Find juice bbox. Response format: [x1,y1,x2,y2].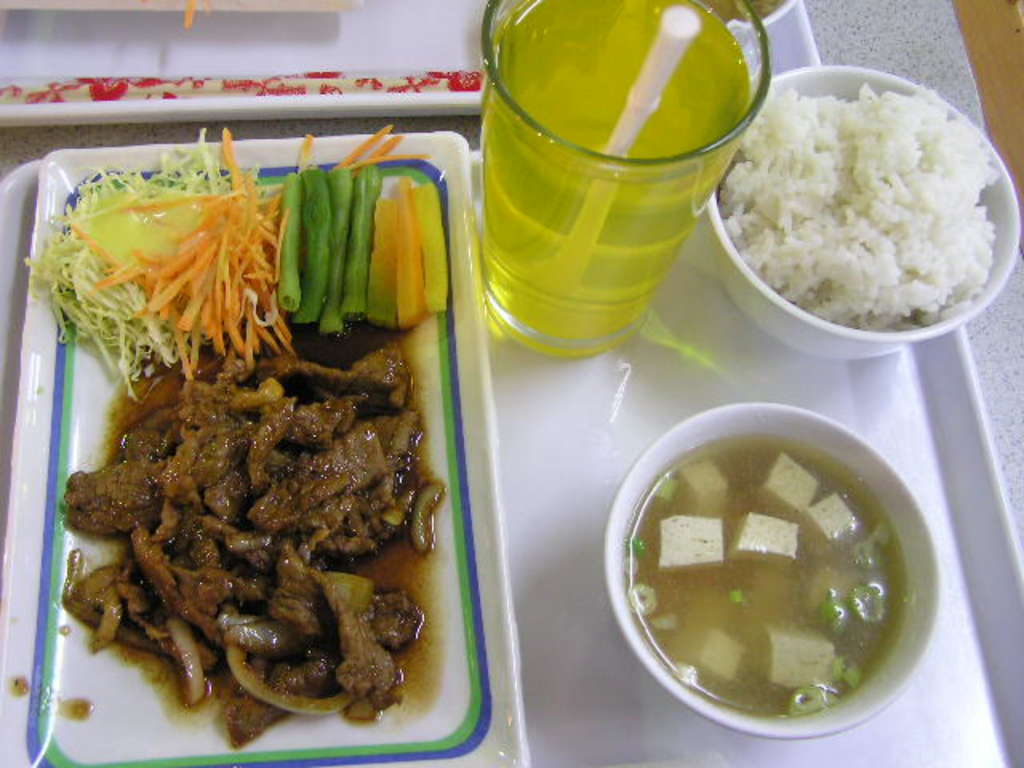
[459,13,784,376].
